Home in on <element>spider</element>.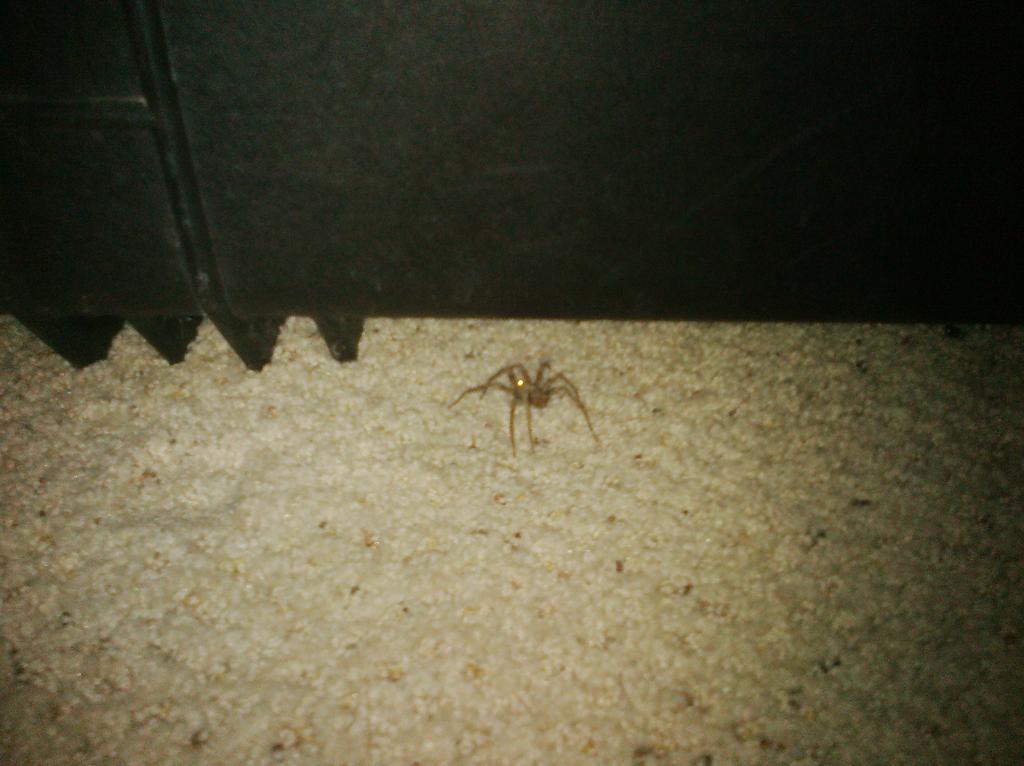
Homed in at (x1=459, y1=343, x2=591, y2=456).
